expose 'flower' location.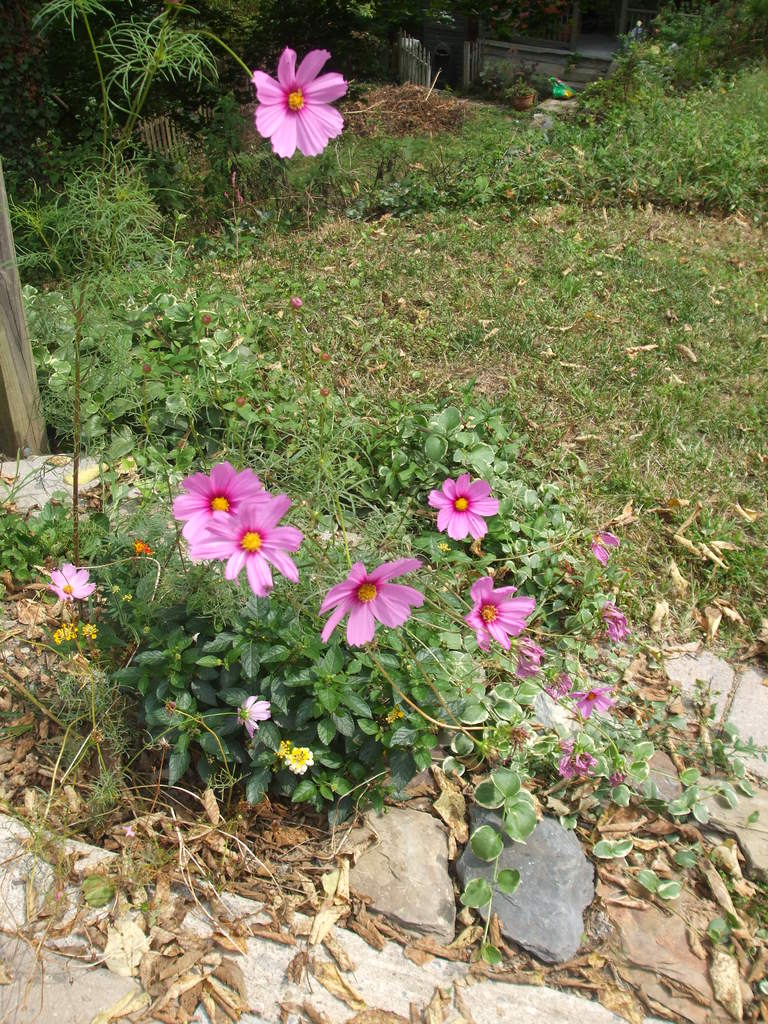
Exposed at region(250, 47, 349, 159).
